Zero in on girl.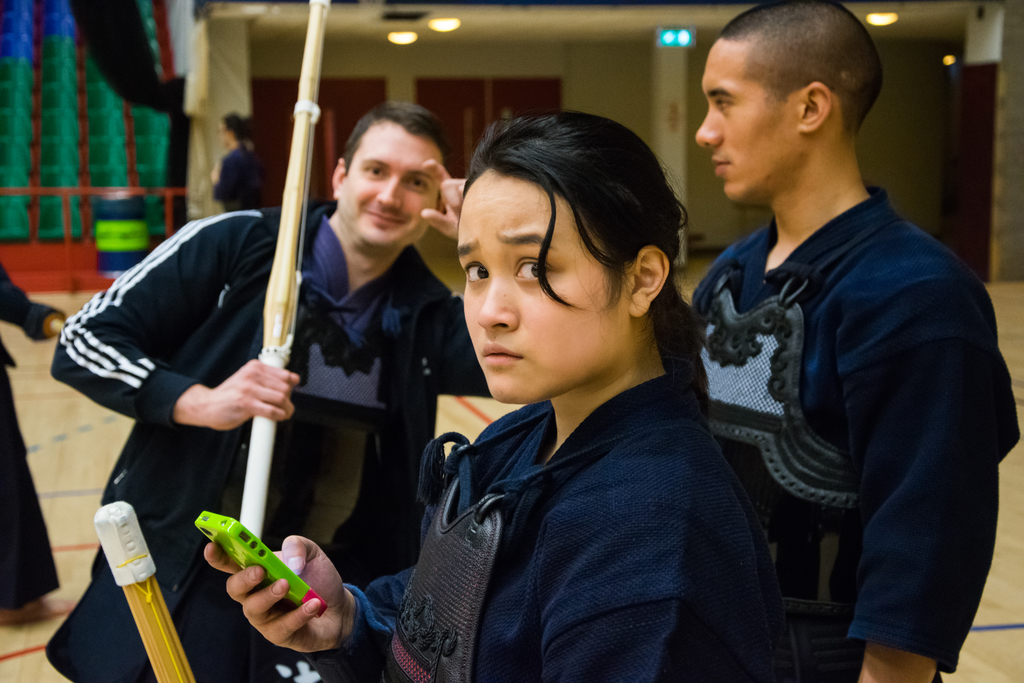
Zeroed in: [204, 107, 808, 682].
